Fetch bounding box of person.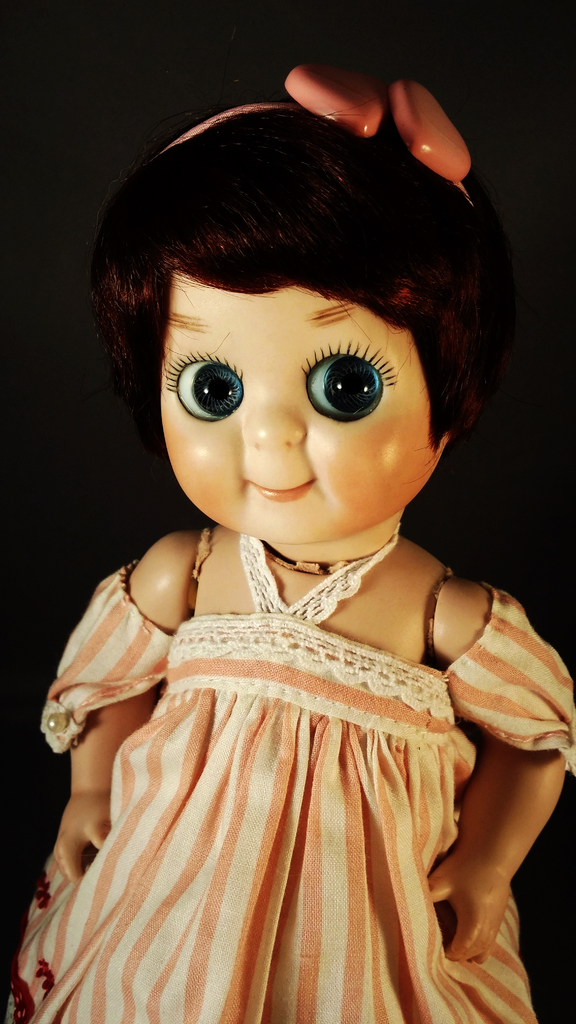
Bbox: <box>52,17,538,938</box>.
